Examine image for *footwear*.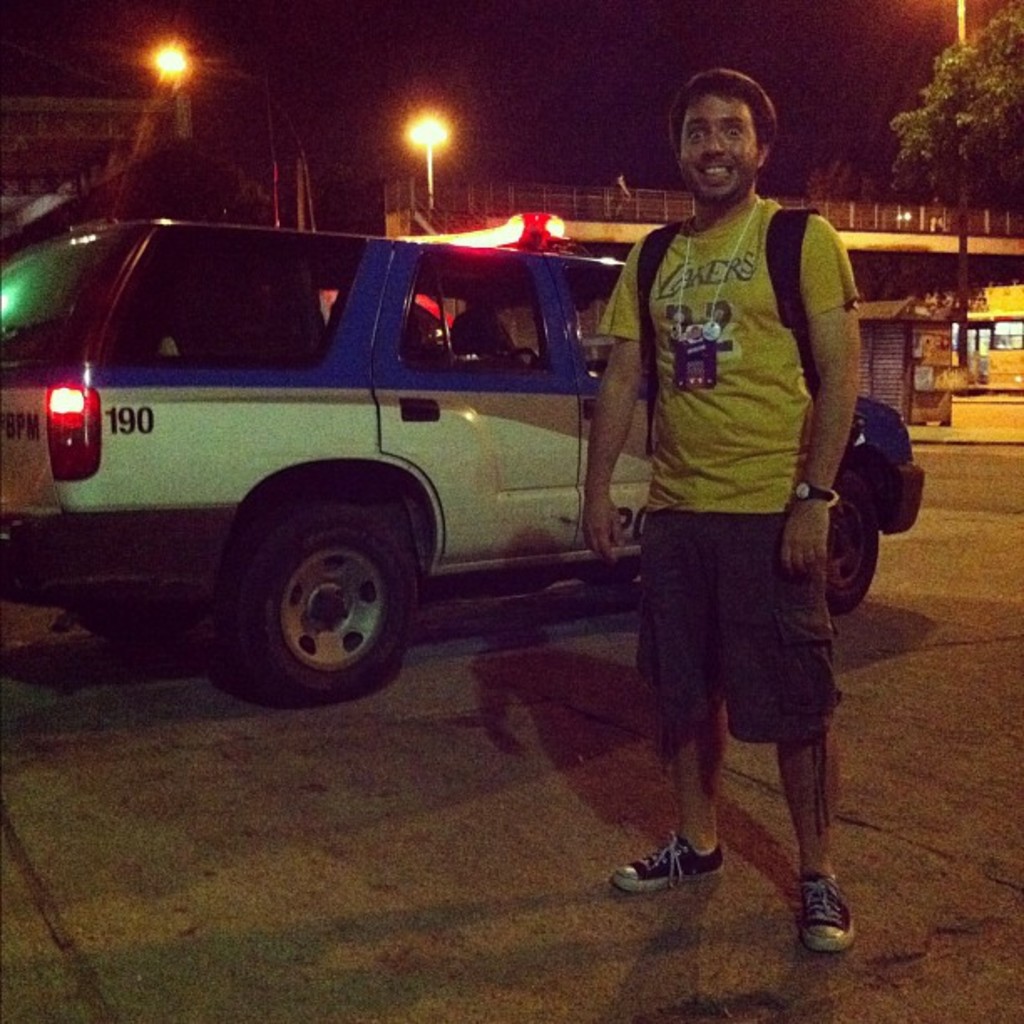
Examination result: [632, 825, 745, 919].
